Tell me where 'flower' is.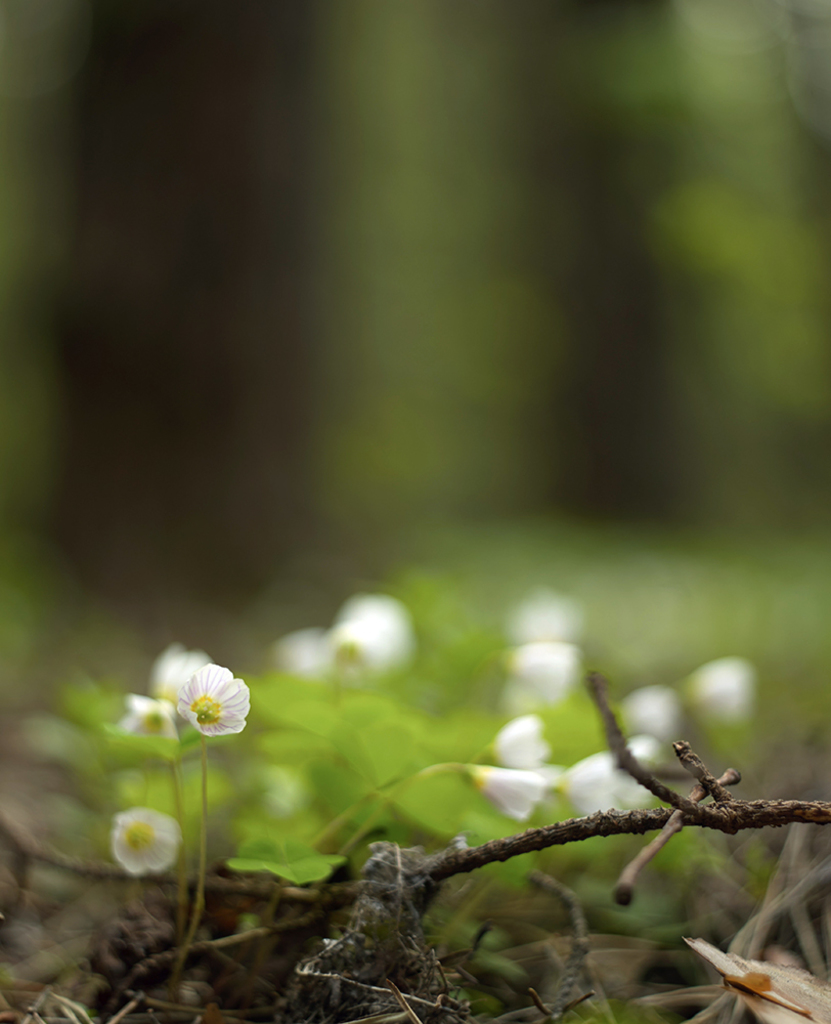
'flower' is at box(487, 716, 555, 775).
